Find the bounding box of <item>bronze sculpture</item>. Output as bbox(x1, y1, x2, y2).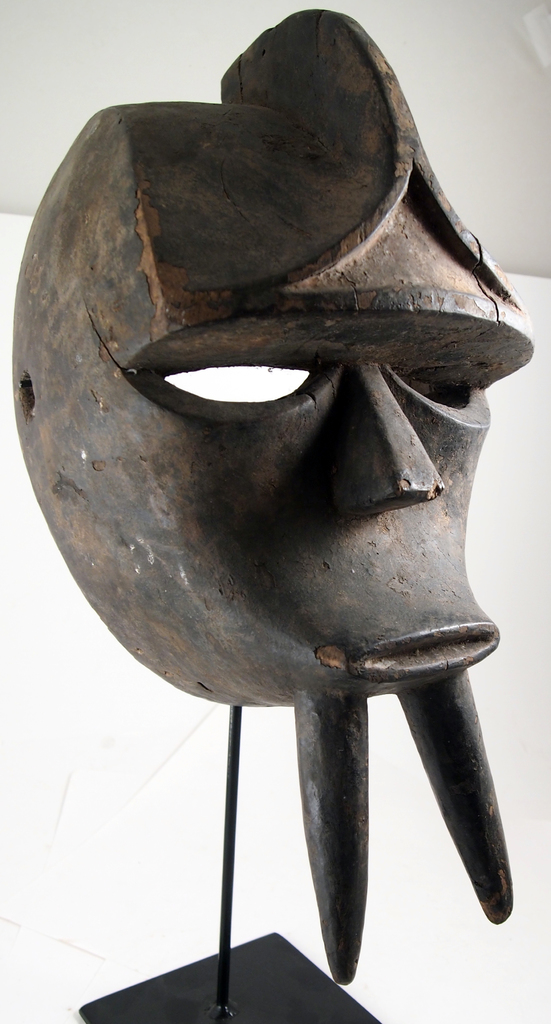
bbox(8, 3, 539, 1023).
